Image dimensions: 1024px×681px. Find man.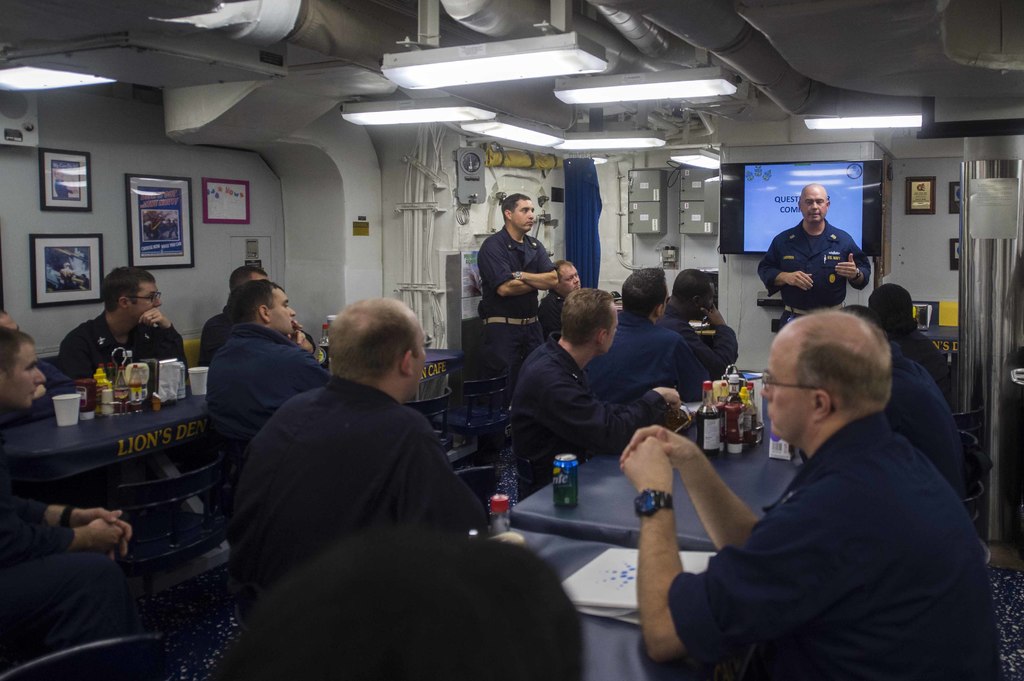
pyautogui.locateOnScreen(475, 193, 560, 408).
